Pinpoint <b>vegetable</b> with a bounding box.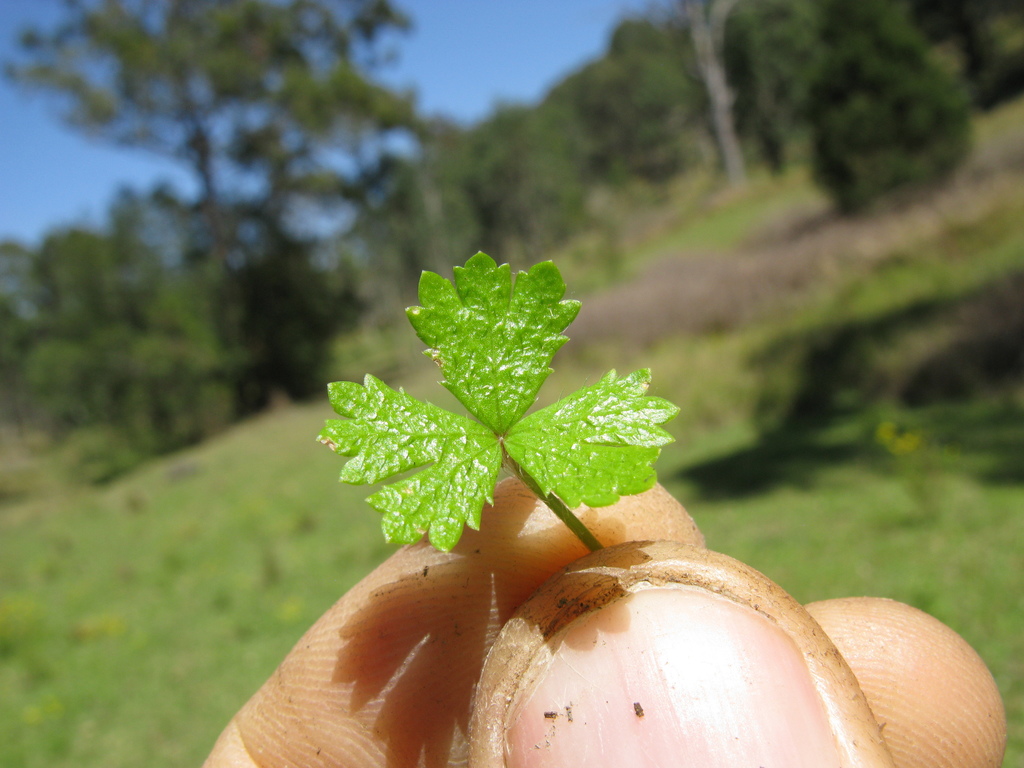
Rect(314, 252, 680, 557).
